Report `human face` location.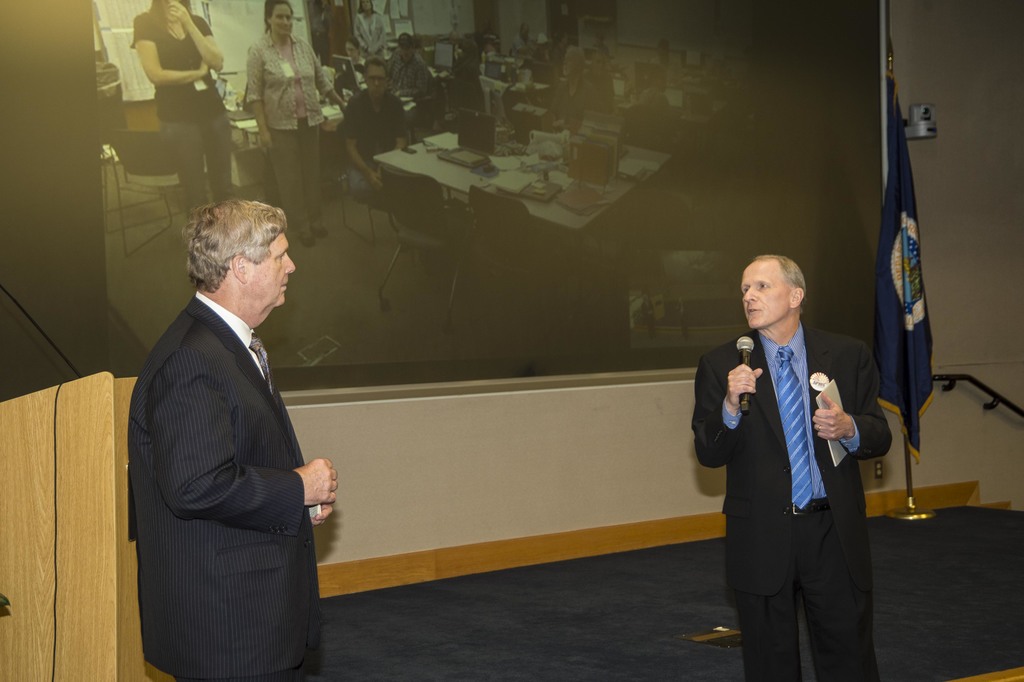
Report: l=237, t=230, r=295, b=304.
